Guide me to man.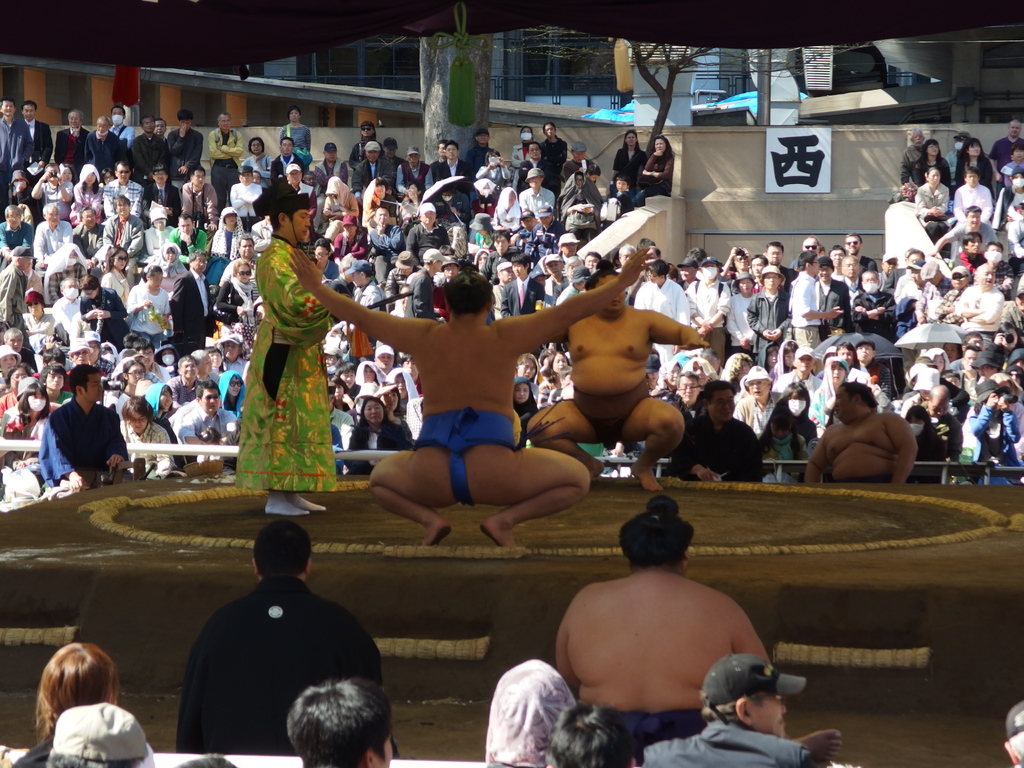
Guidance: <bbox>687, 255, 732, 371</bbox>.
